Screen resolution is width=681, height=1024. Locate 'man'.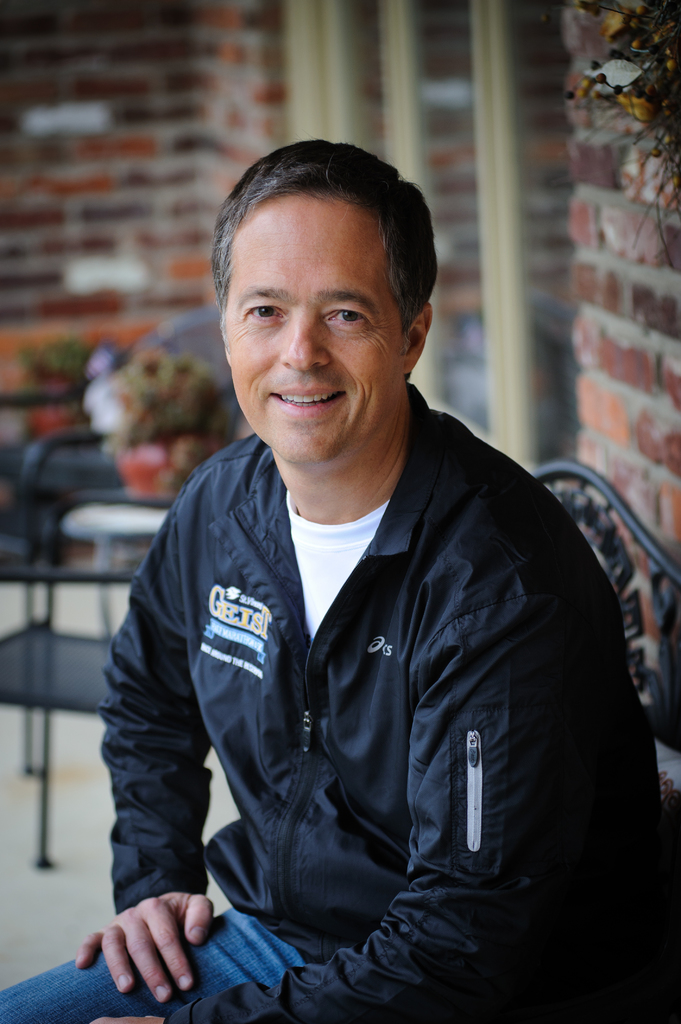
<box>93,150,653,1003</box>.
